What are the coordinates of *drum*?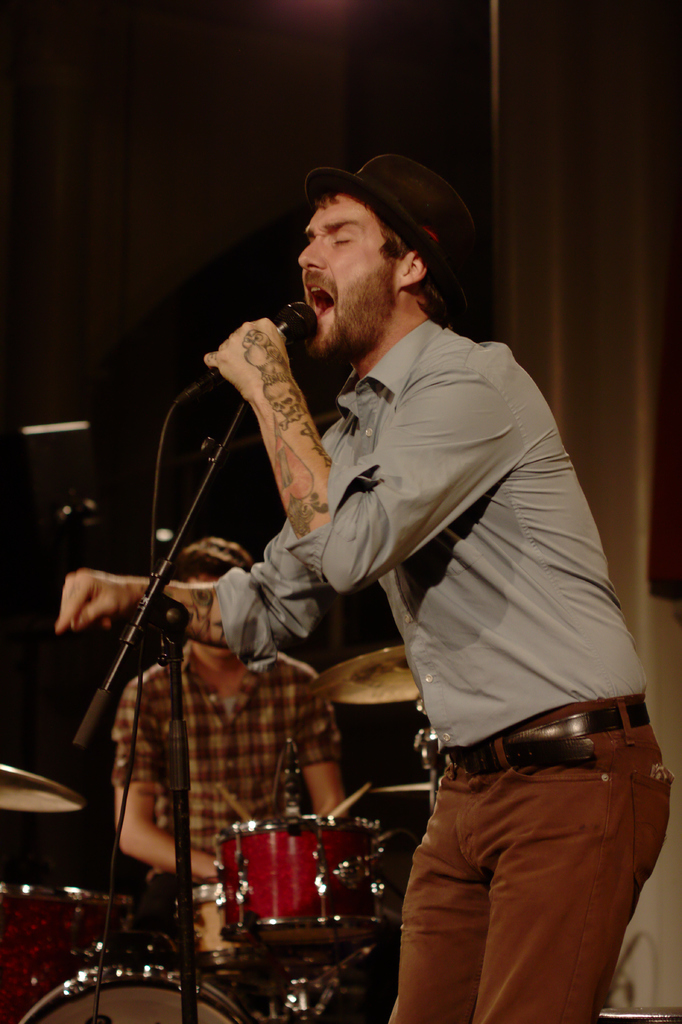
<region>190, 883, 275, 974</region>.
